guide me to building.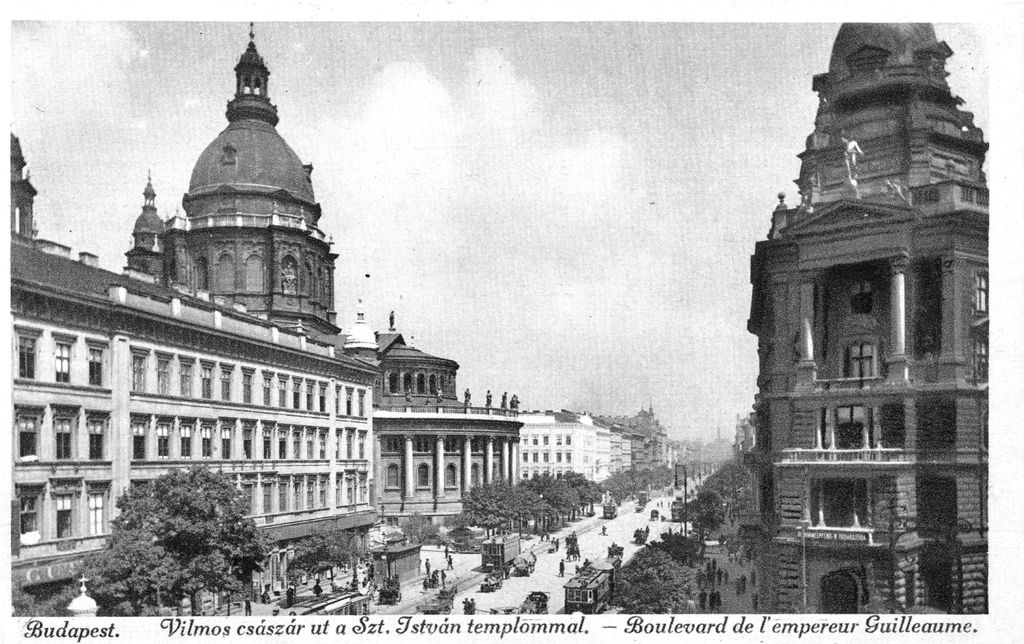
Guidance: l=4, t=19, r=518, b=618.
